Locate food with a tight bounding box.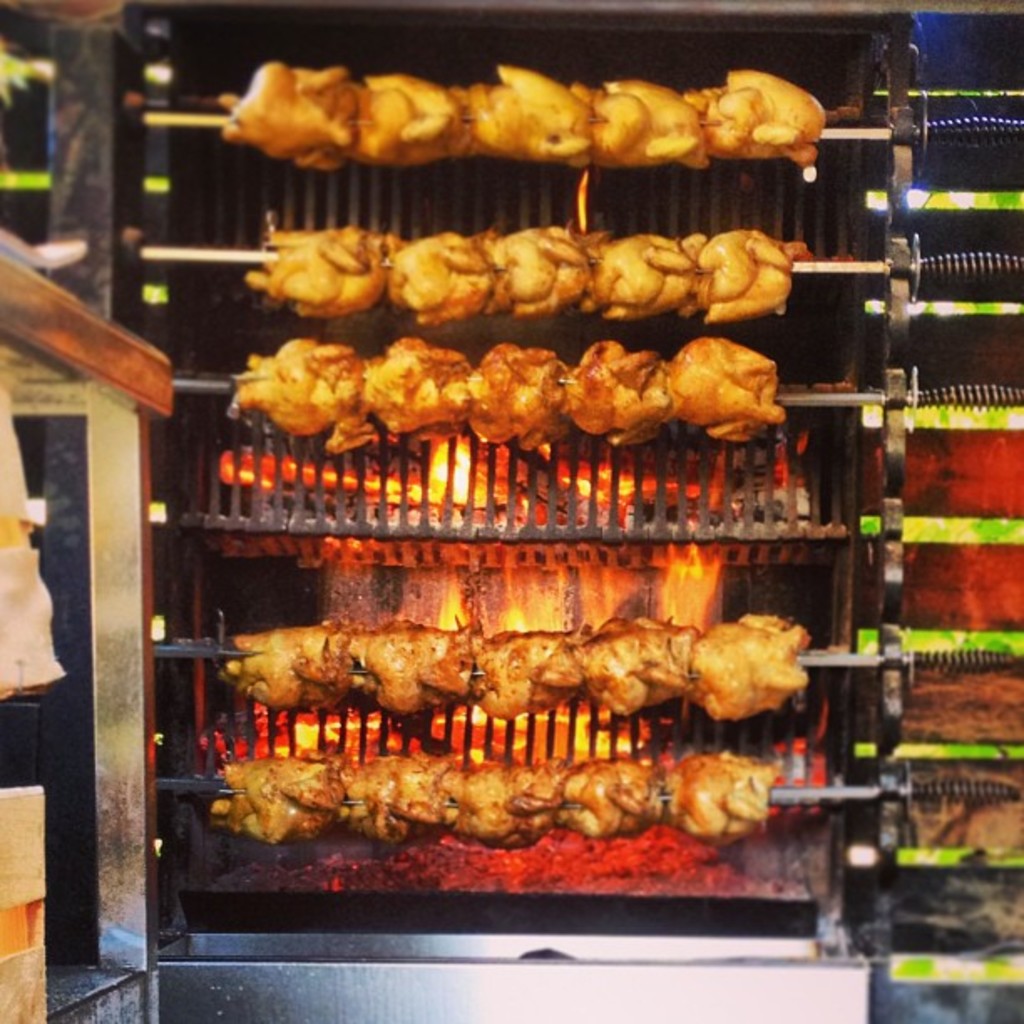
{"x1": 482, "y1": 224, "x2": 602, "y2": 320}.
